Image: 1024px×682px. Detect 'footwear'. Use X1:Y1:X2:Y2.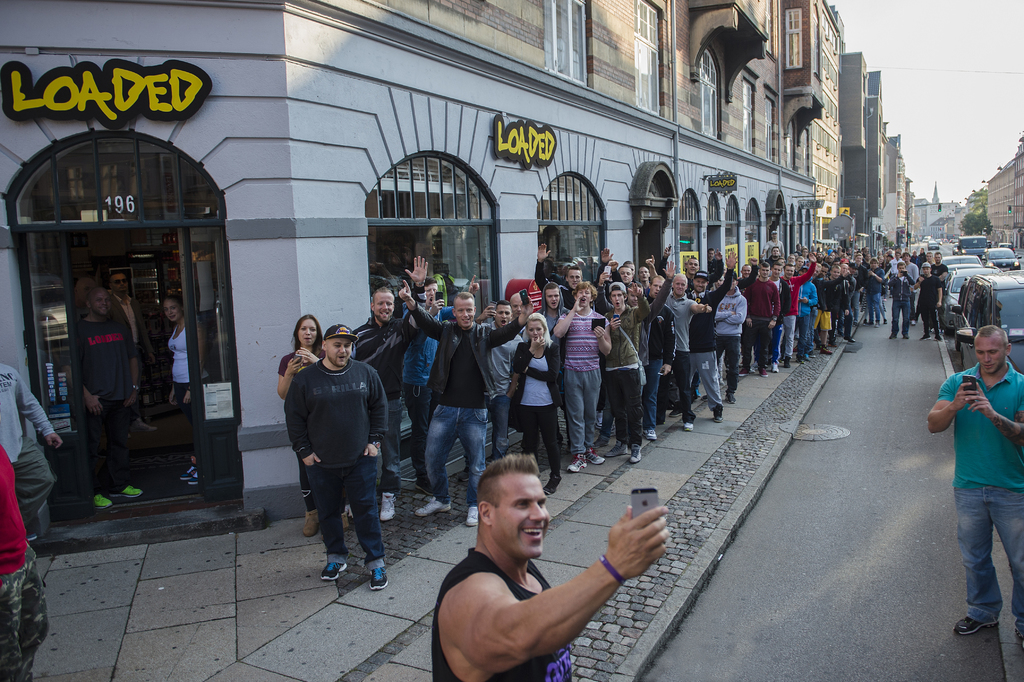
622:438:646:460.
